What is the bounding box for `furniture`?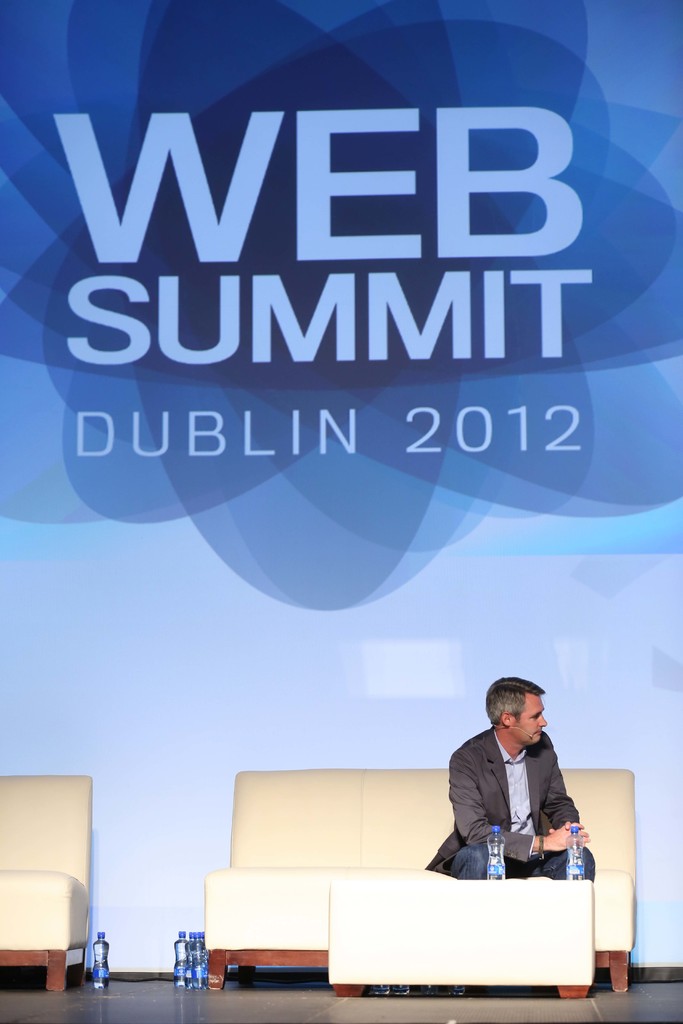
x1=197, y1=769, x2=639, y2=1000.
